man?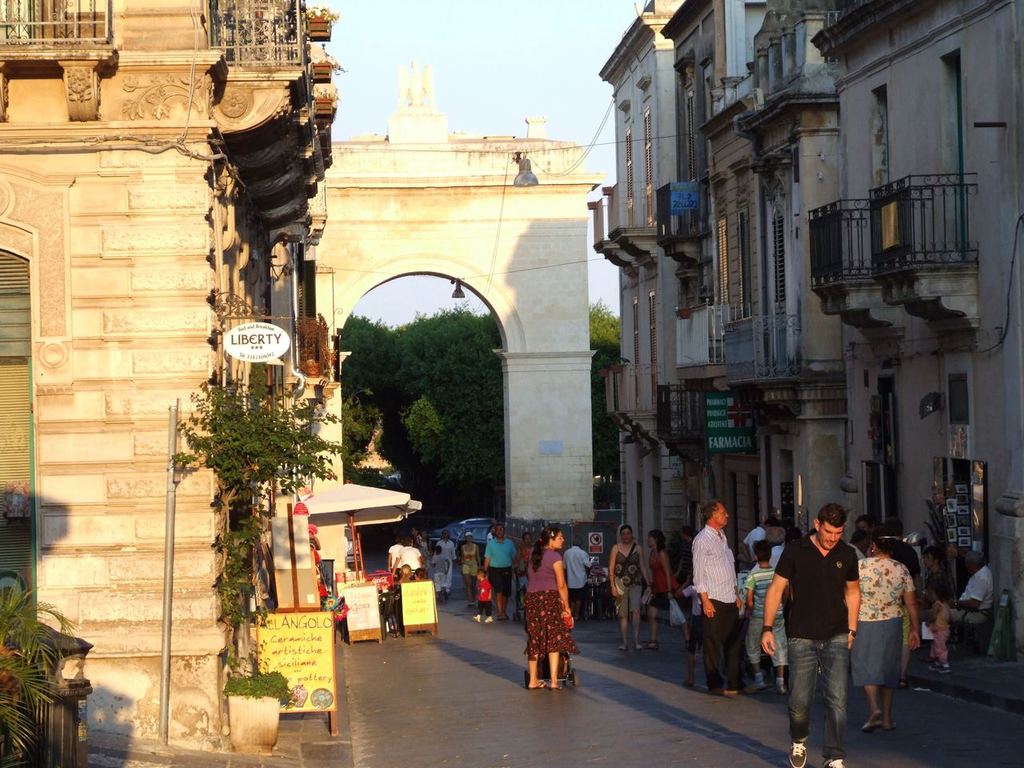
locate(437, 530, 457, 598)
